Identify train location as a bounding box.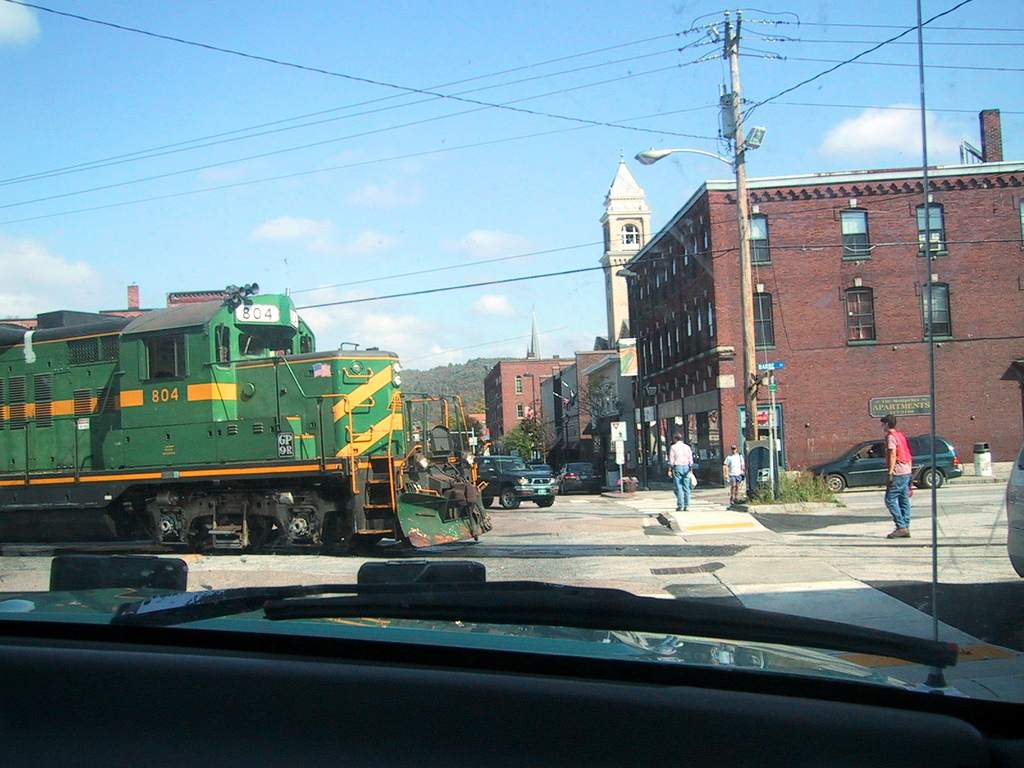
box=[0, 280, 490, 548].
